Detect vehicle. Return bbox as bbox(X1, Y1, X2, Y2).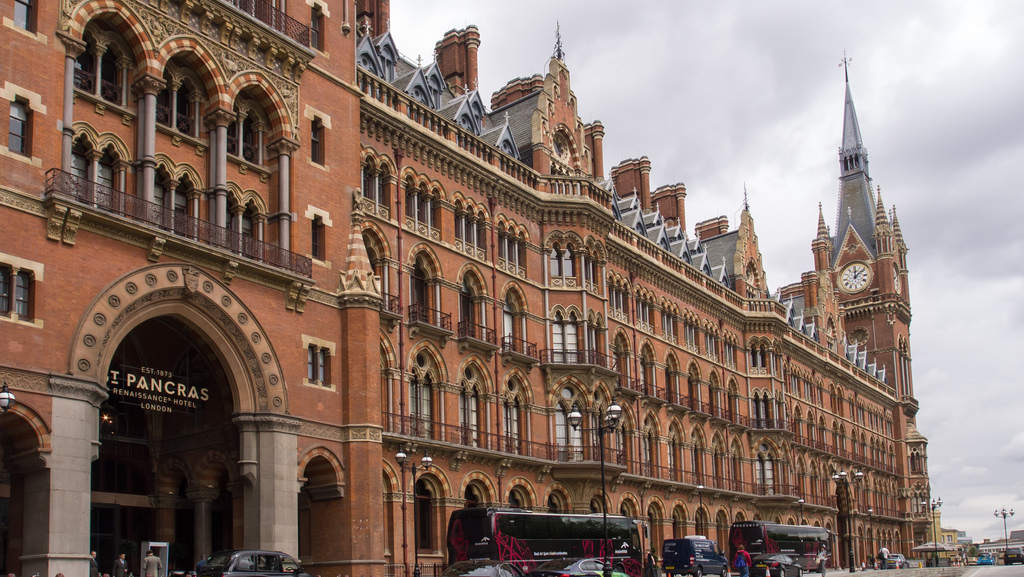
bbox(447, 557, 524, 576).
